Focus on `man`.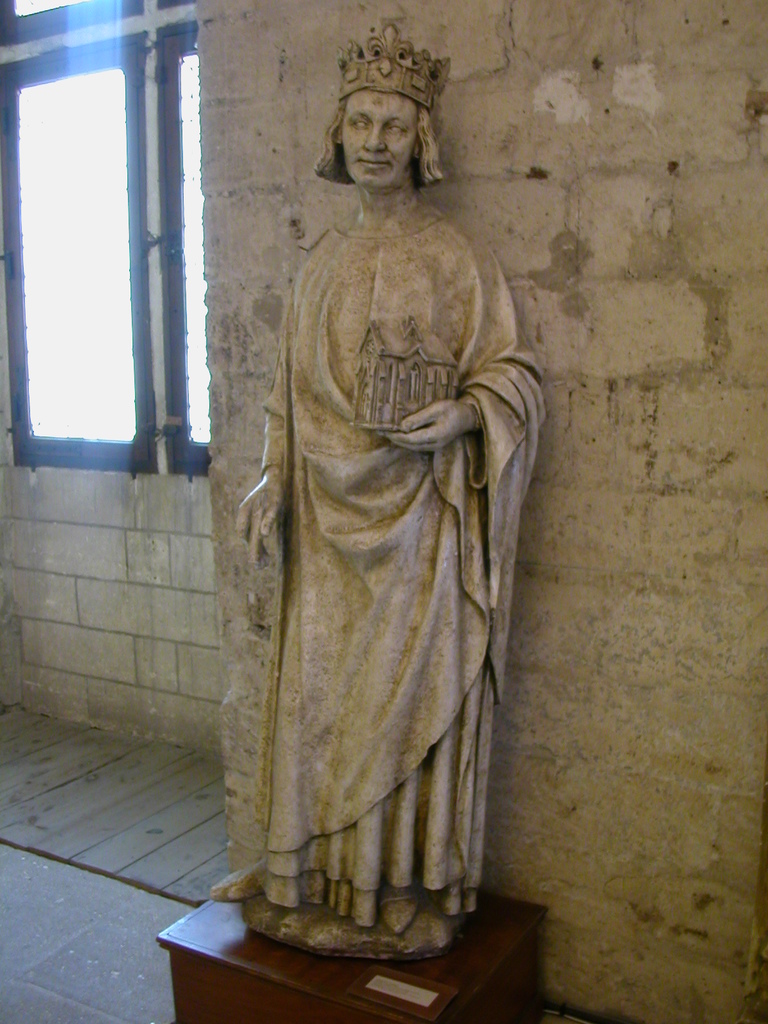
Focused at l=198, t=17, r=557, b=964.
